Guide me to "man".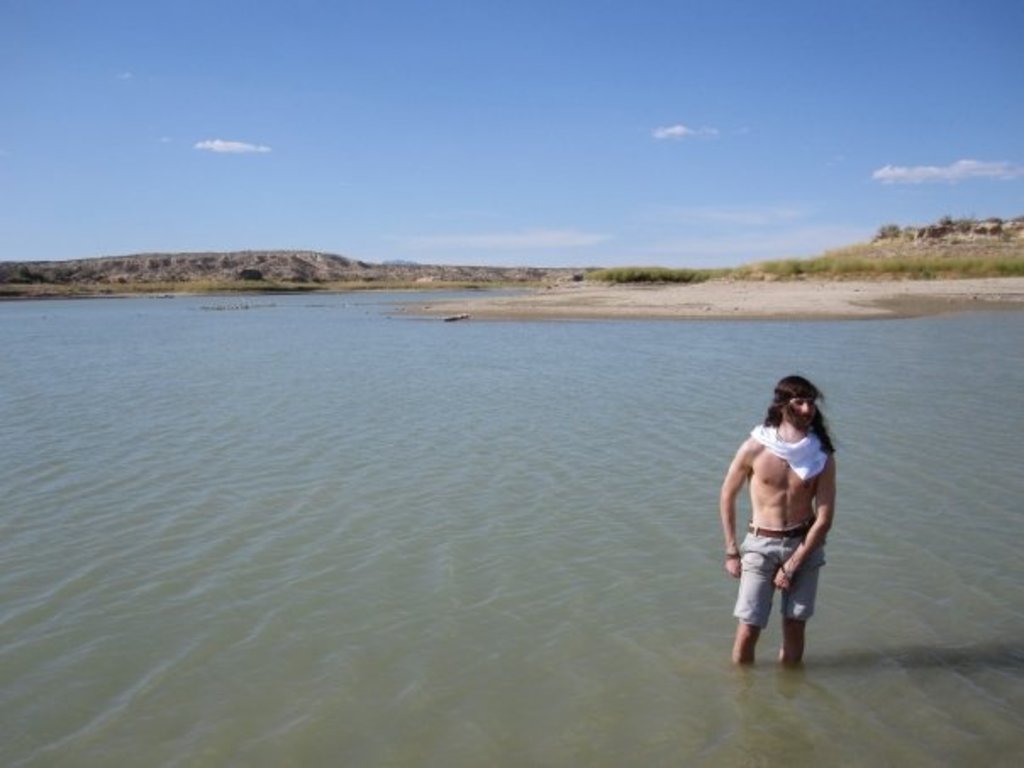
Guidance: box(727, 405, 849, 670).
